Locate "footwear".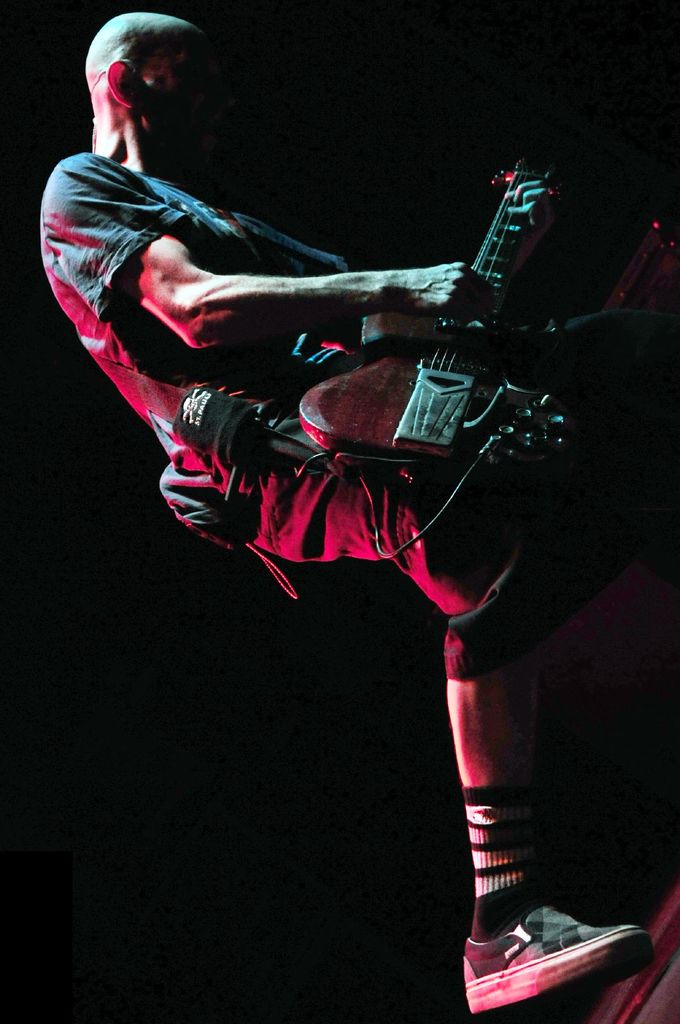
Bounding box: (x1=468, y1=305, x2=660, y2=423).
